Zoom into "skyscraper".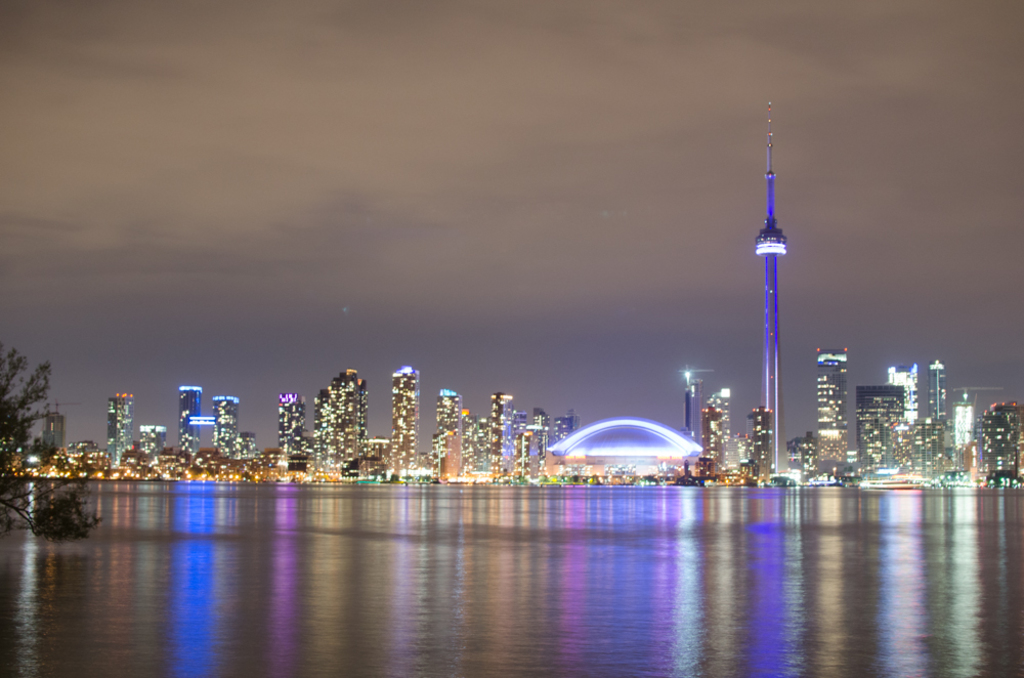
Zoom target: <box>925,365,950,431</box>.
